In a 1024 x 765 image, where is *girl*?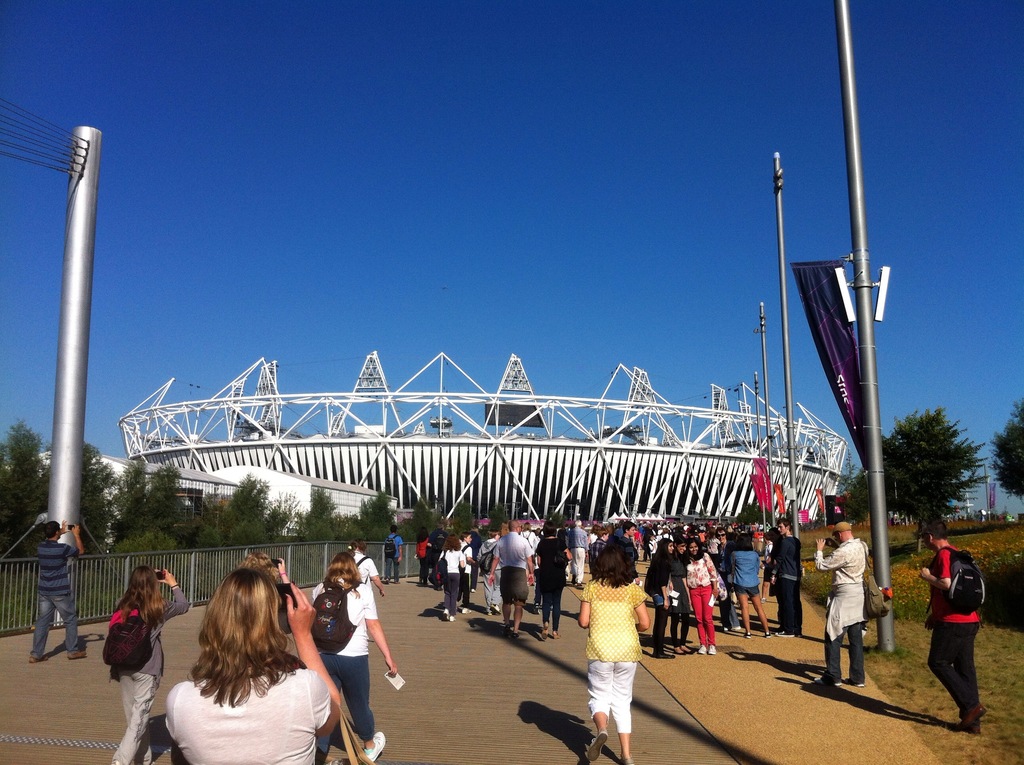
646 534 669 658.
